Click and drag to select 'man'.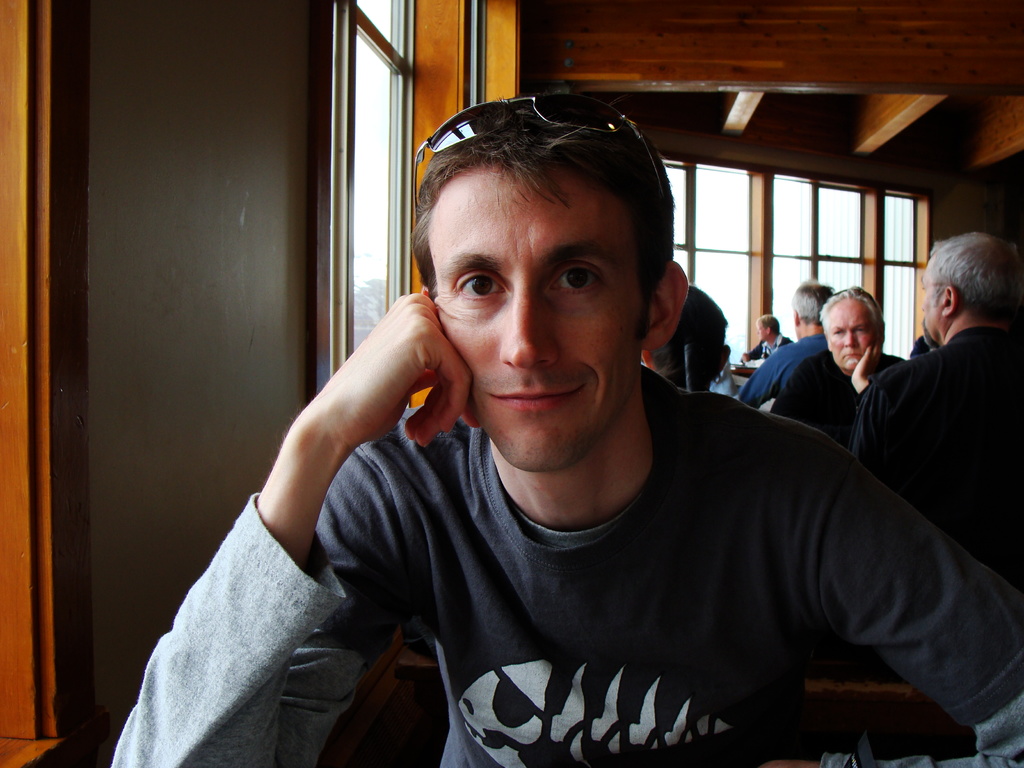
Selection: [111,93,1023,767].
